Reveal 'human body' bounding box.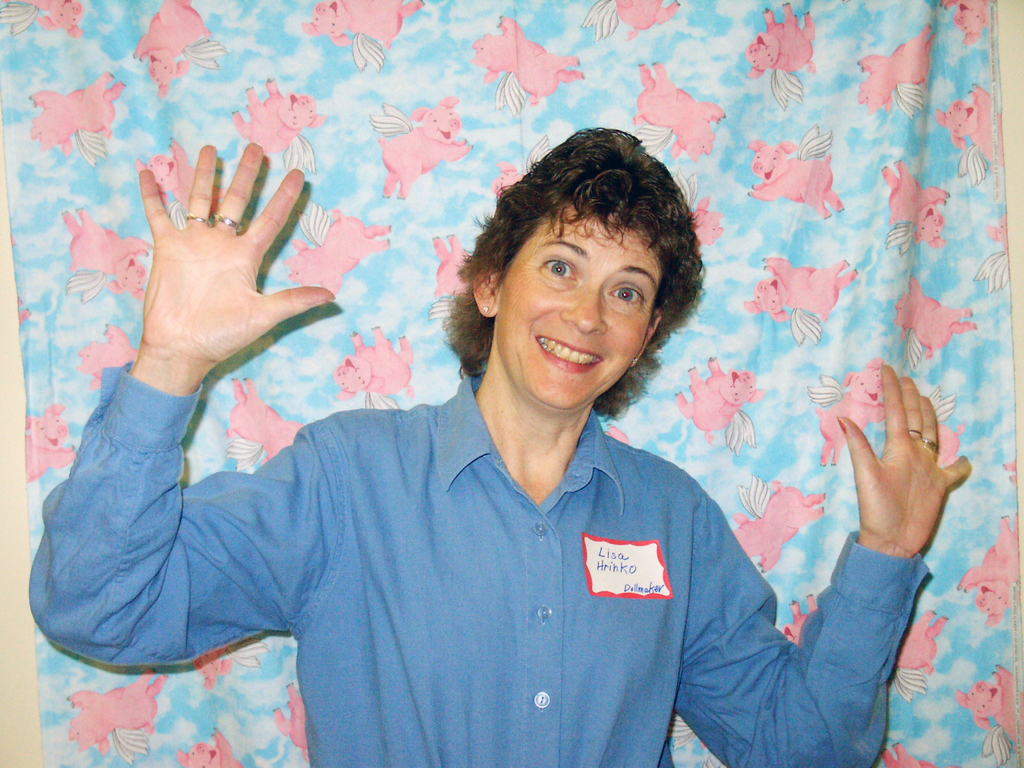
Revealed: 29, 128, 970, 767.
